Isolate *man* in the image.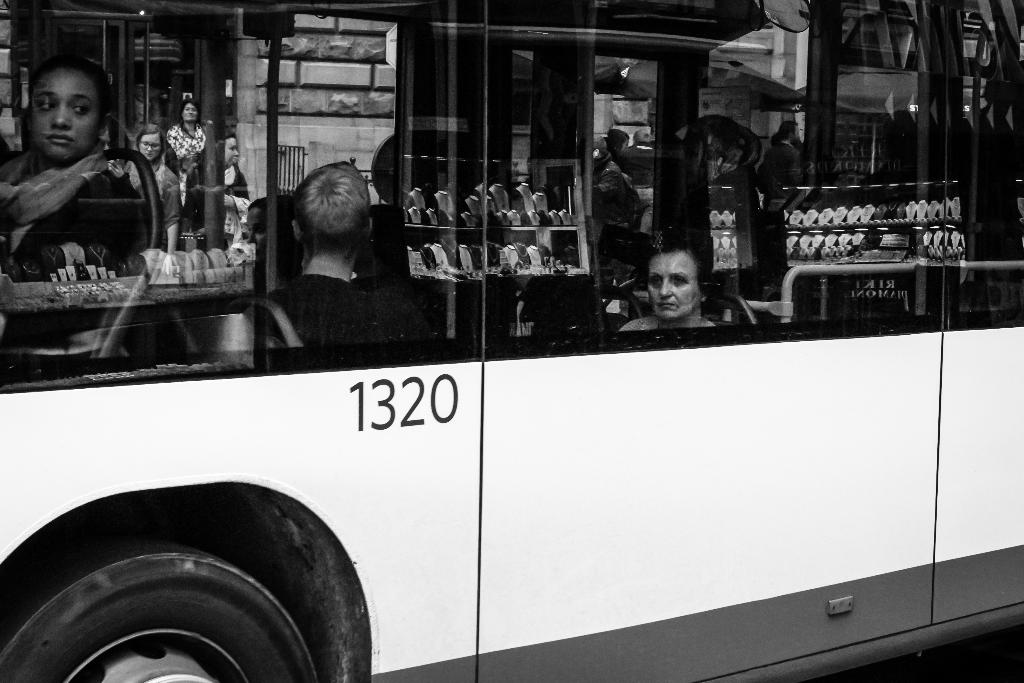
Isolated region: box(759, 119, 806, 190).
